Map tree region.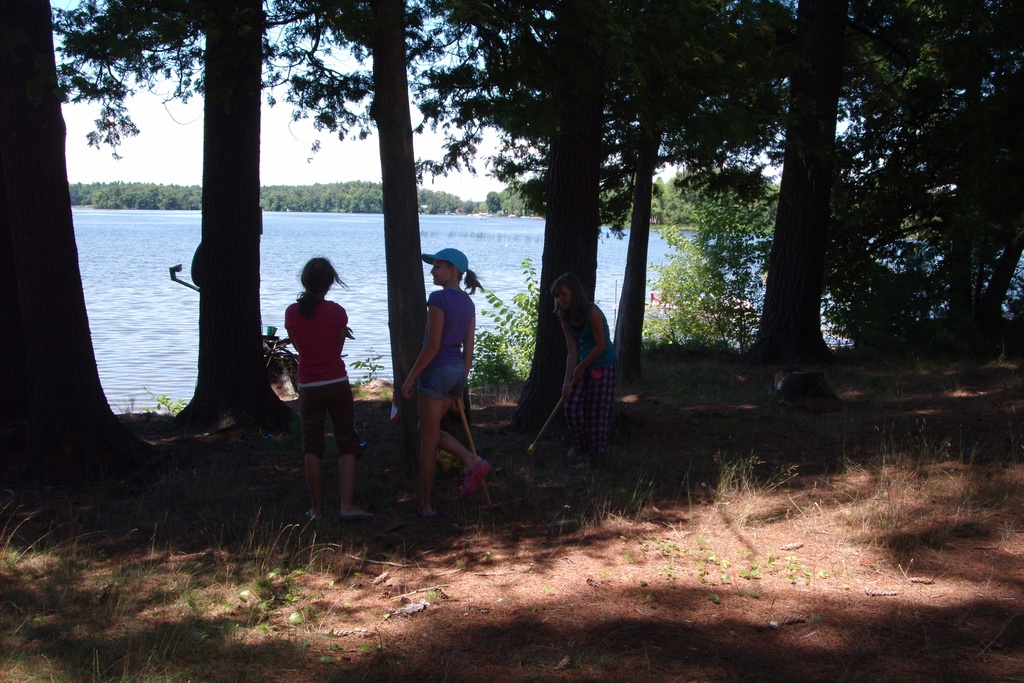
Mapped to detection(0, 0, 138, 490).
